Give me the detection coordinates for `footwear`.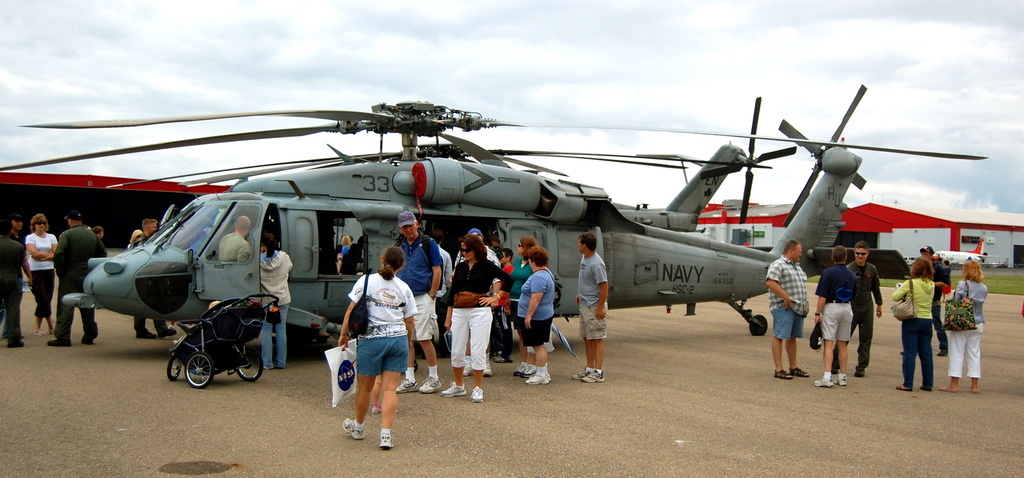
{"left": 162, "top": 329, "right": 180, "bottom": 337}.
